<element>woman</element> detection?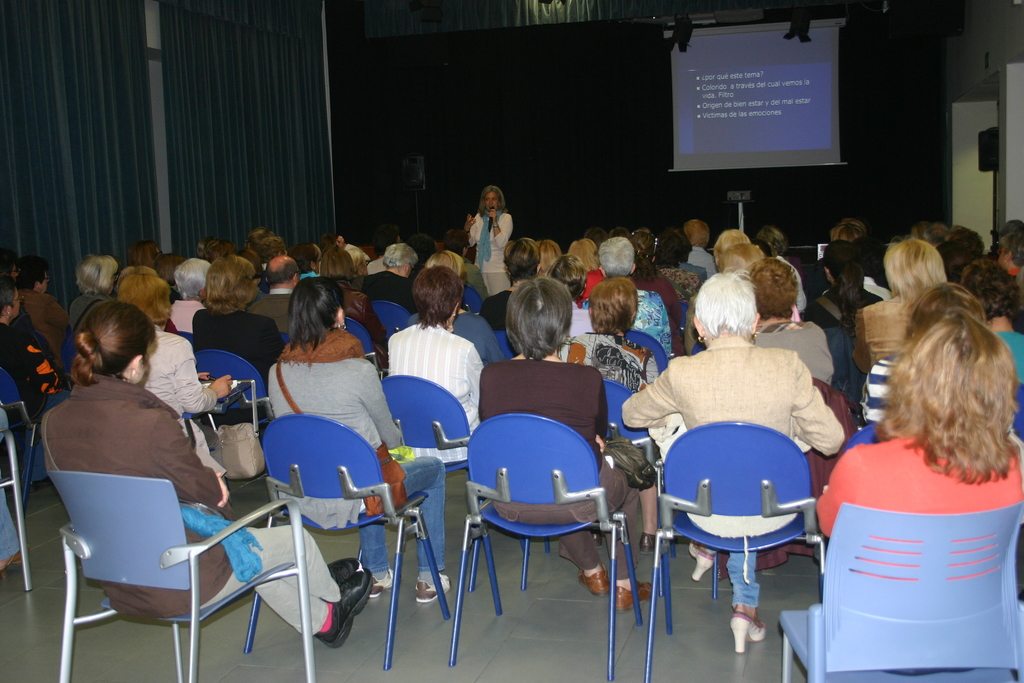
{"left": 115, "top": 272, "right": 234, "bottom": 468}
